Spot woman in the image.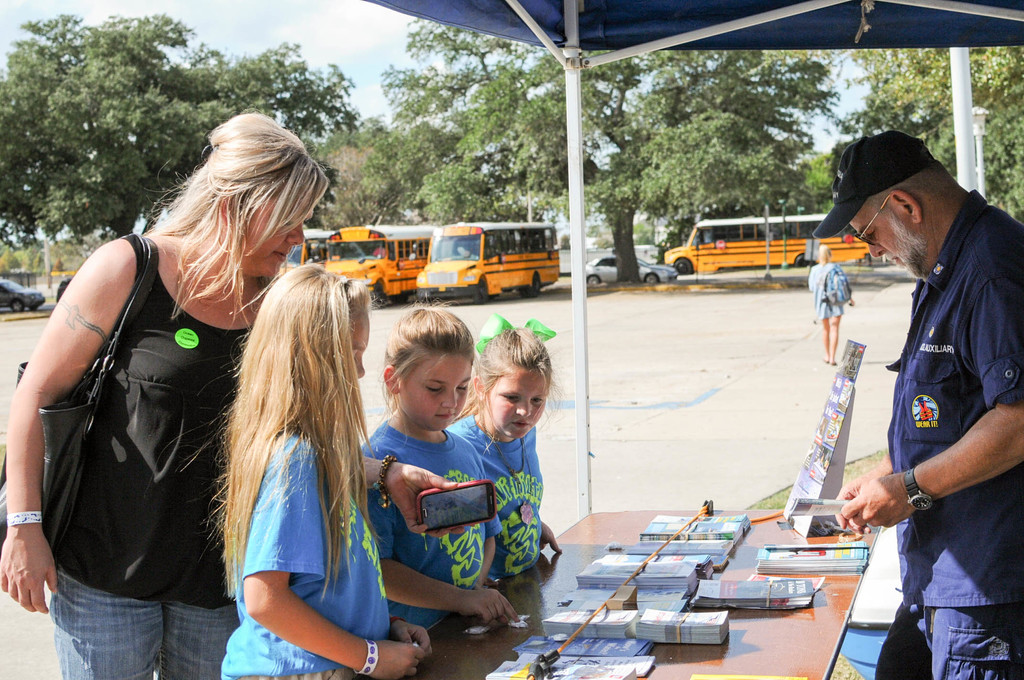
woman found at BBox(808, 243, 856, 366).
